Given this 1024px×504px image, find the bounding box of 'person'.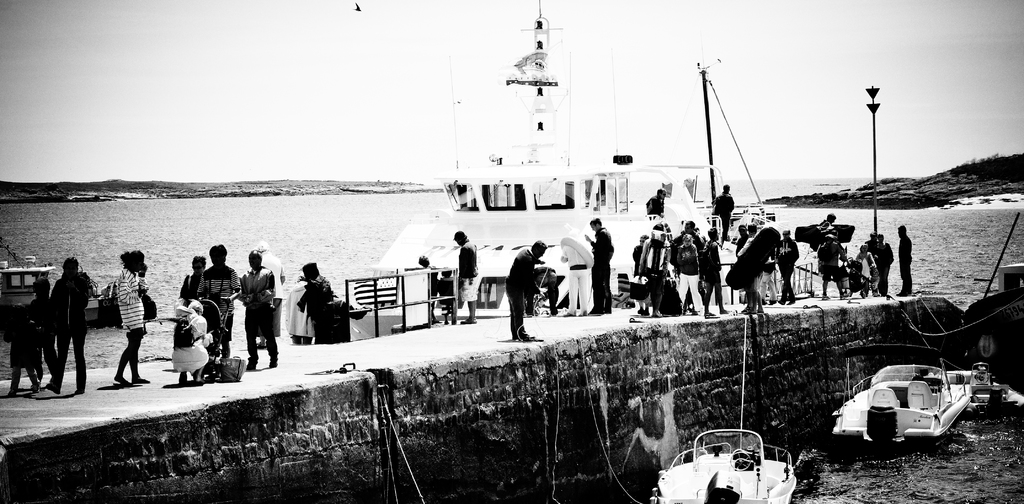
bbox(160, 296, 215, 384).
